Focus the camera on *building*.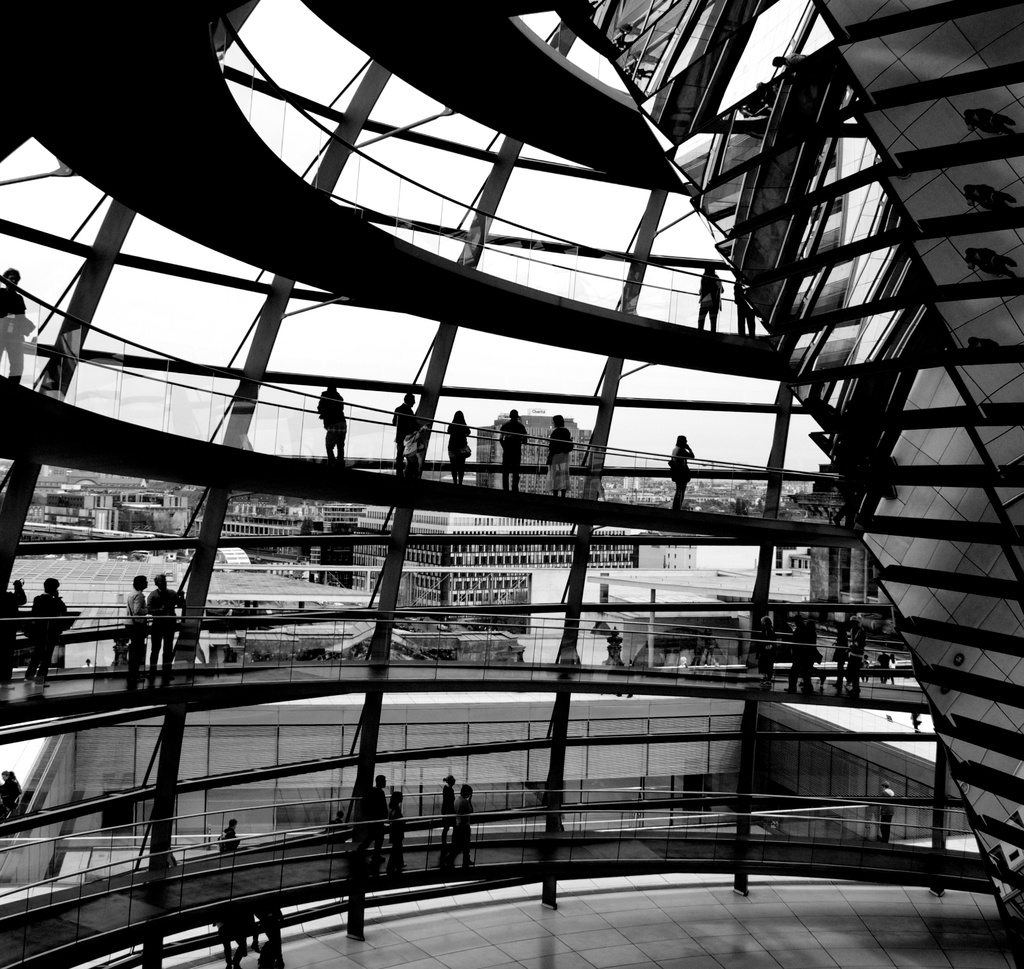
Focus region: bbox(352, 507, 639, 620).
